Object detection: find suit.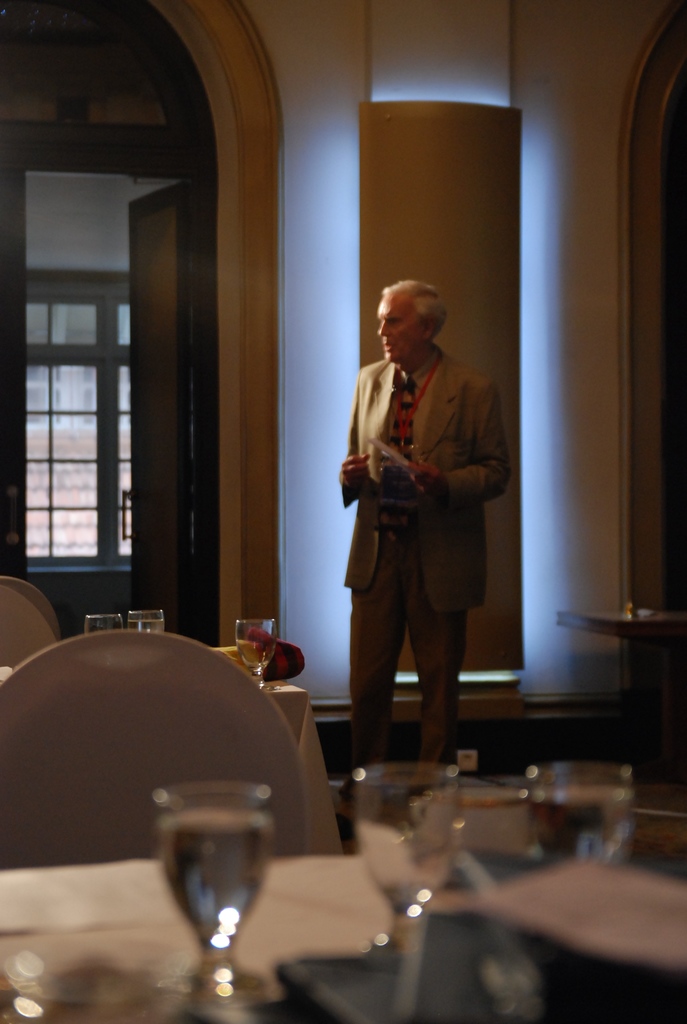
region(336, 262, 510, 791).
